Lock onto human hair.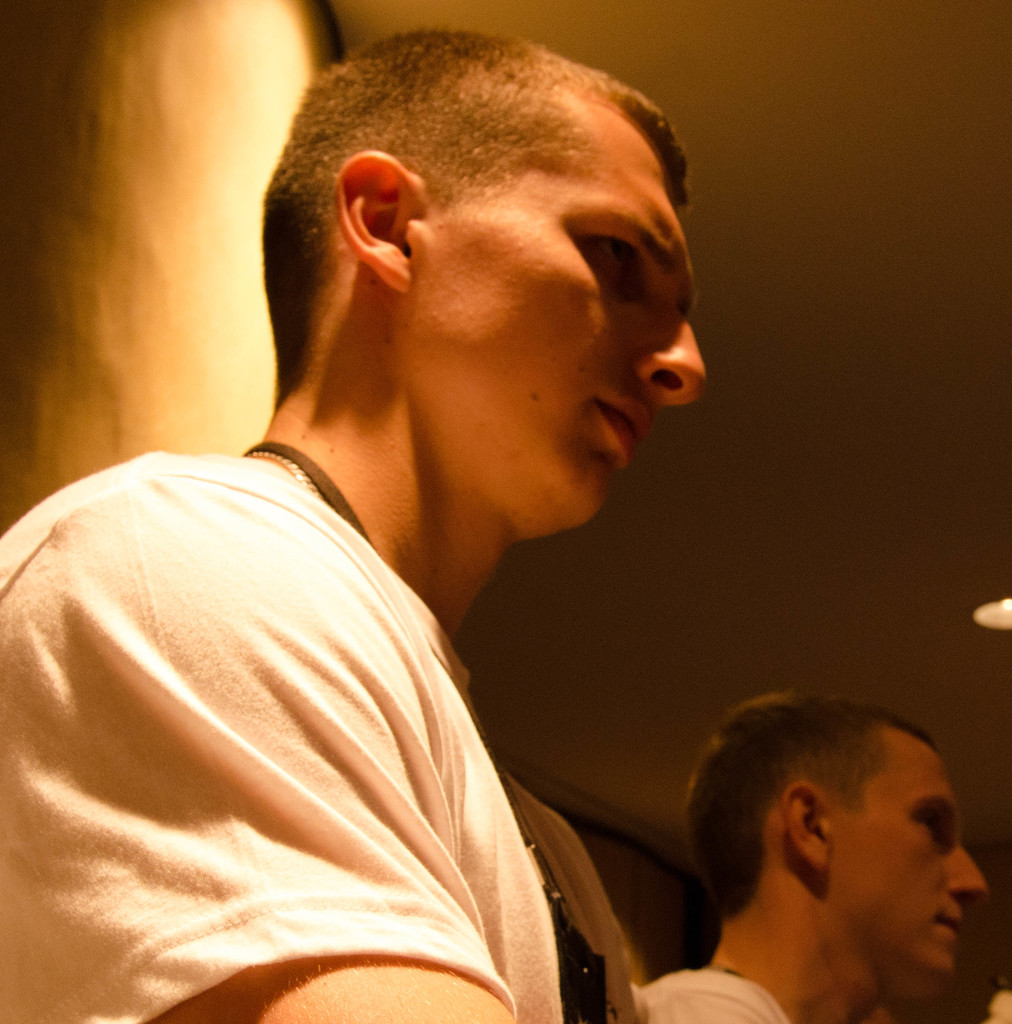
Locked: pyautogui.locateOnScreen(264, 23, 696, 406).
